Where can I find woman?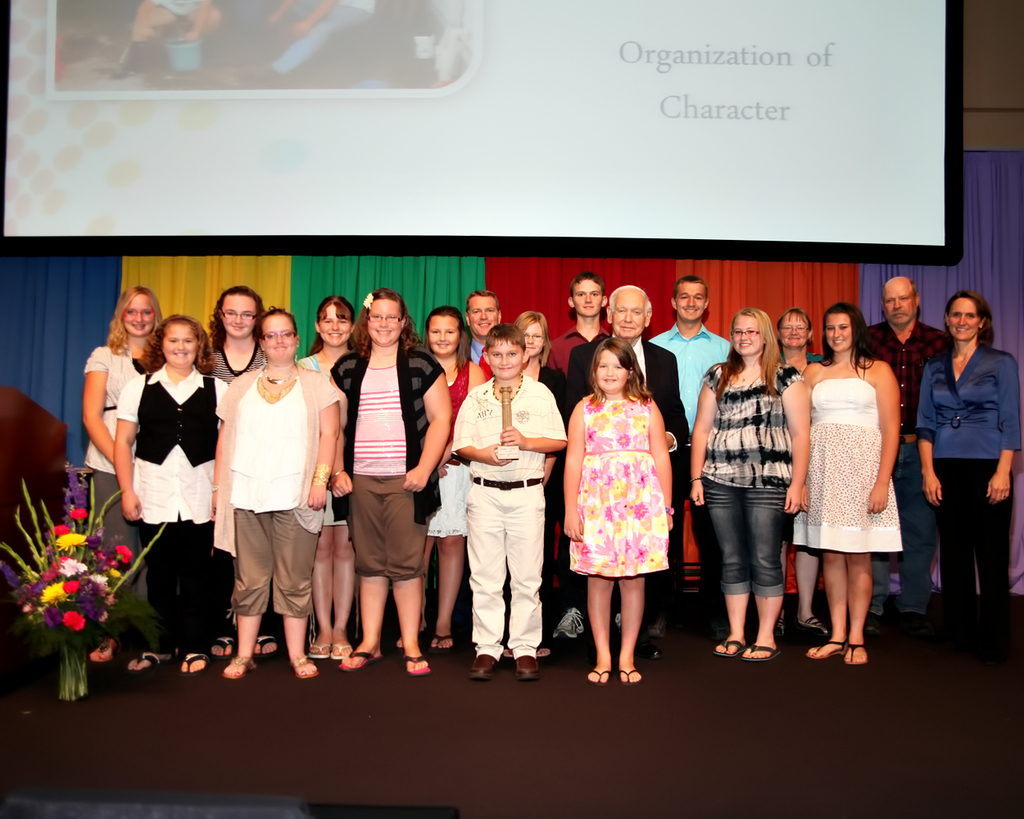
You can find it at {"left": 691, "top": 305, "right": 809, "bottom": 661}.
